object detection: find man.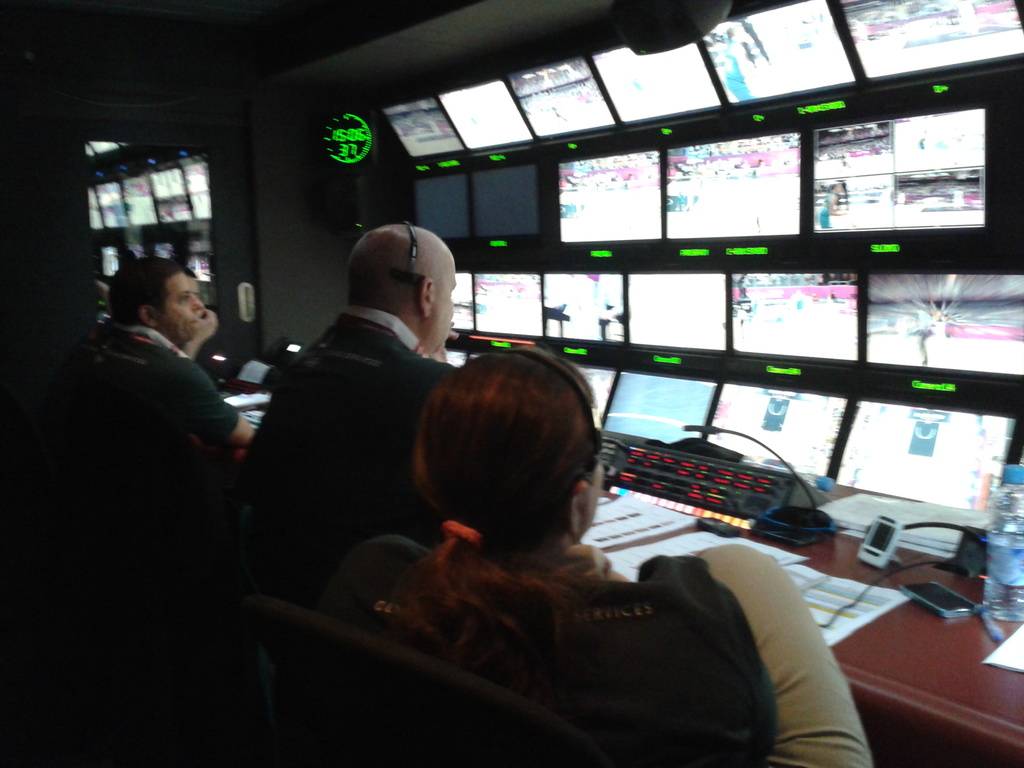
rect(75, 254, 259, 561).
